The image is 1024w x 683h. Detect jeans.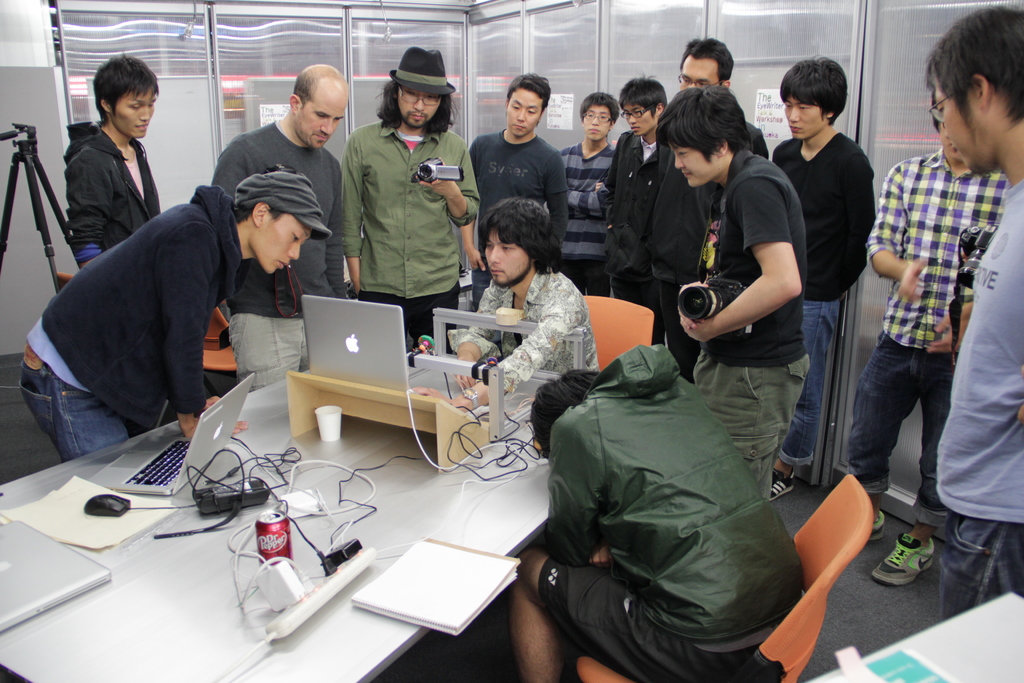
Detection: locate(780, 300, 837, 467).
